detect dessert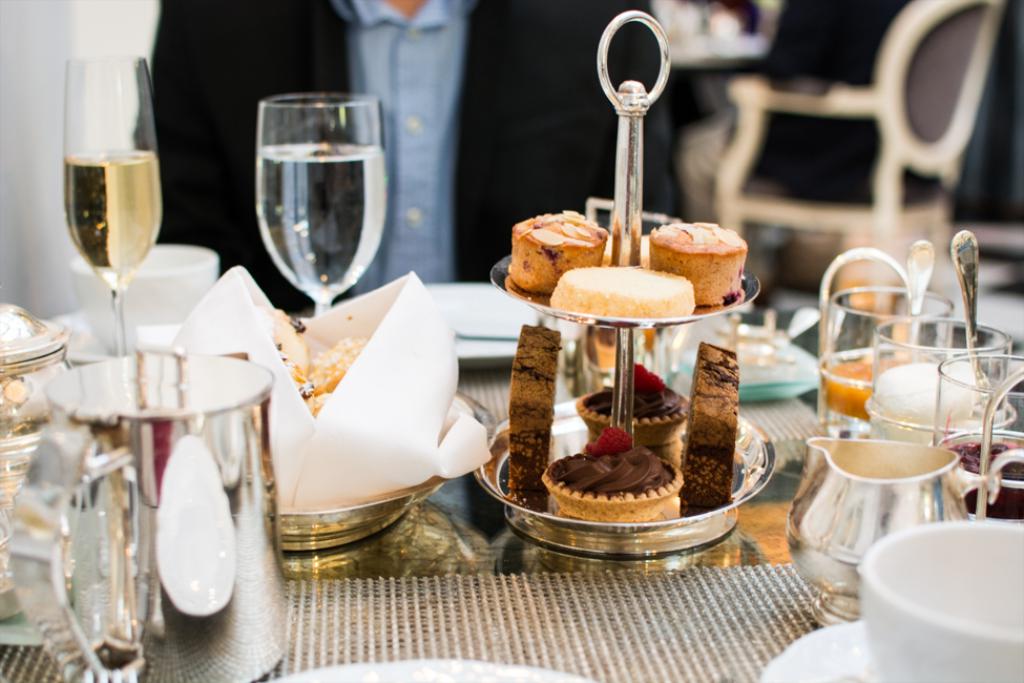
left=650, top=214, right=750, bottom=306
